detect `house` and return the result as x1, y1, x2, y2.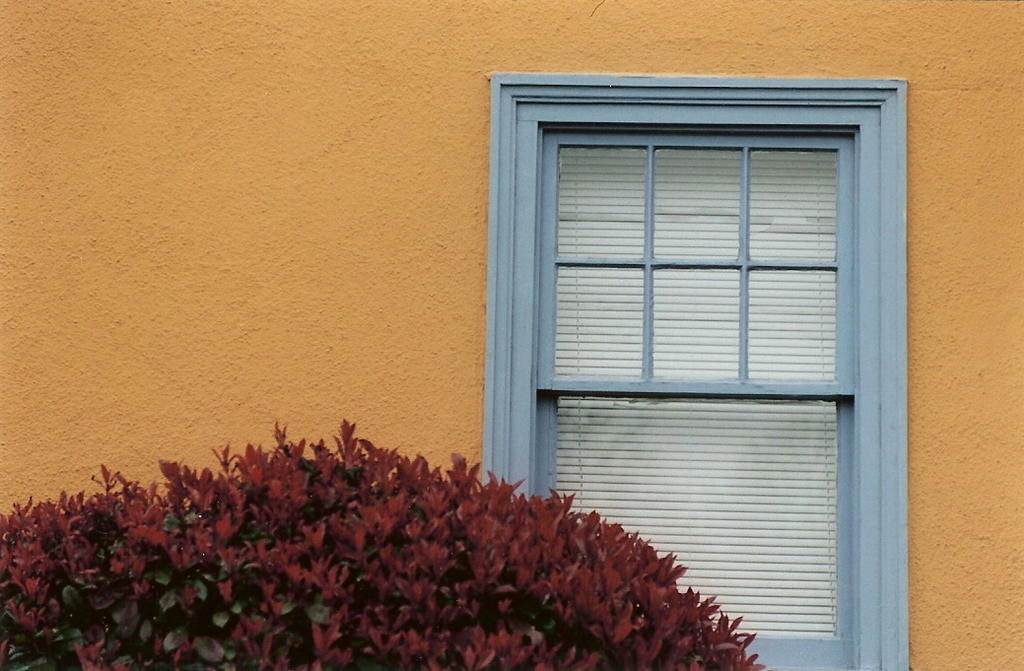
0, 0, 1017, 670.
